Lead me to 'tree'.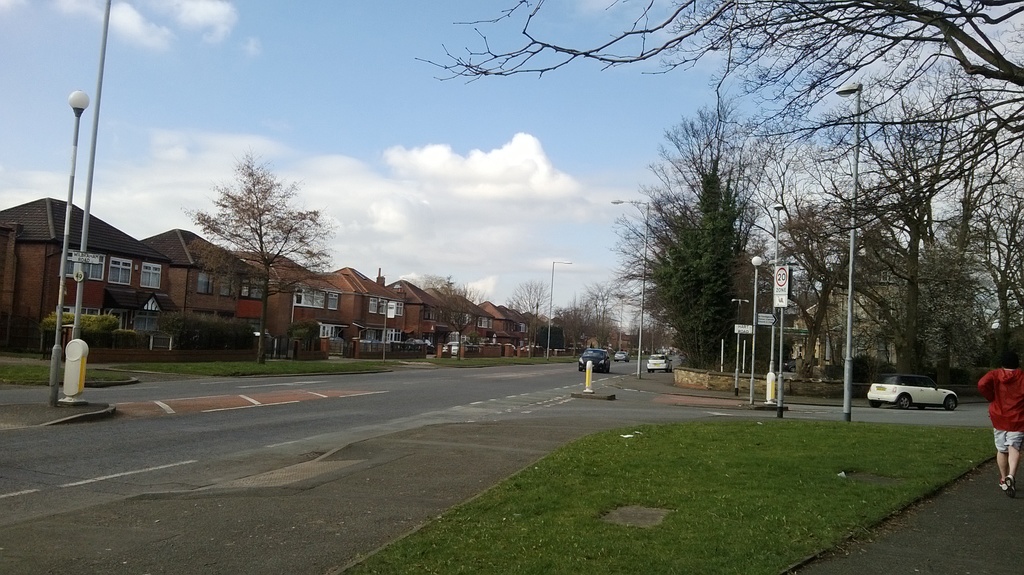
Lead to (left=189, top=131, right=316, bottom=294).
